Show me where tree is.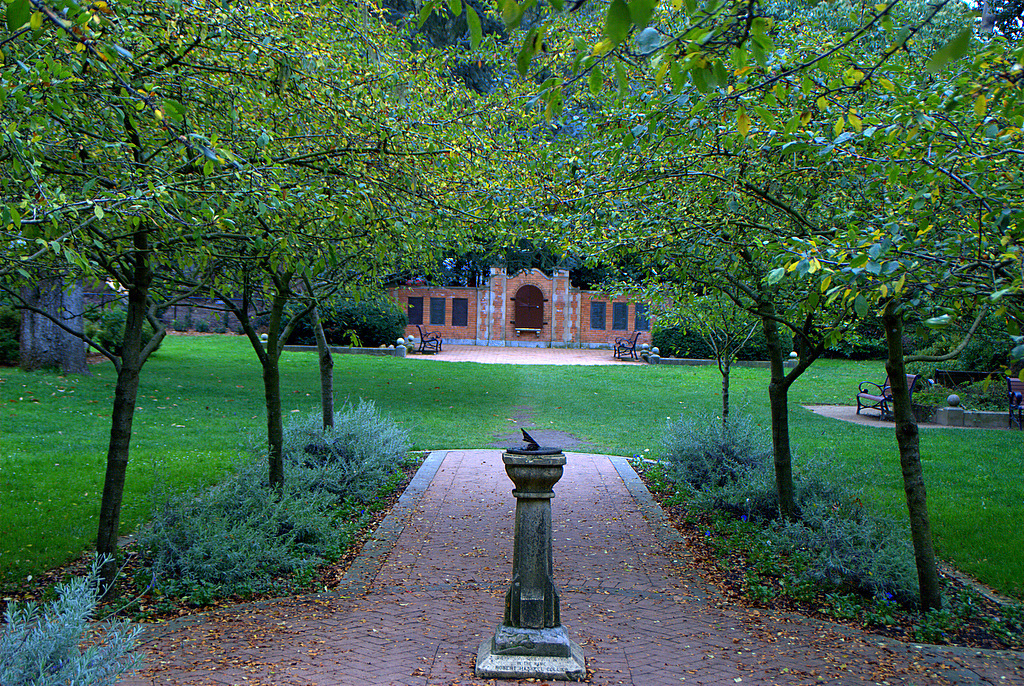
tree is at {"x1": 149, "y1": 0, "x2": 479, "y2": 495}.
